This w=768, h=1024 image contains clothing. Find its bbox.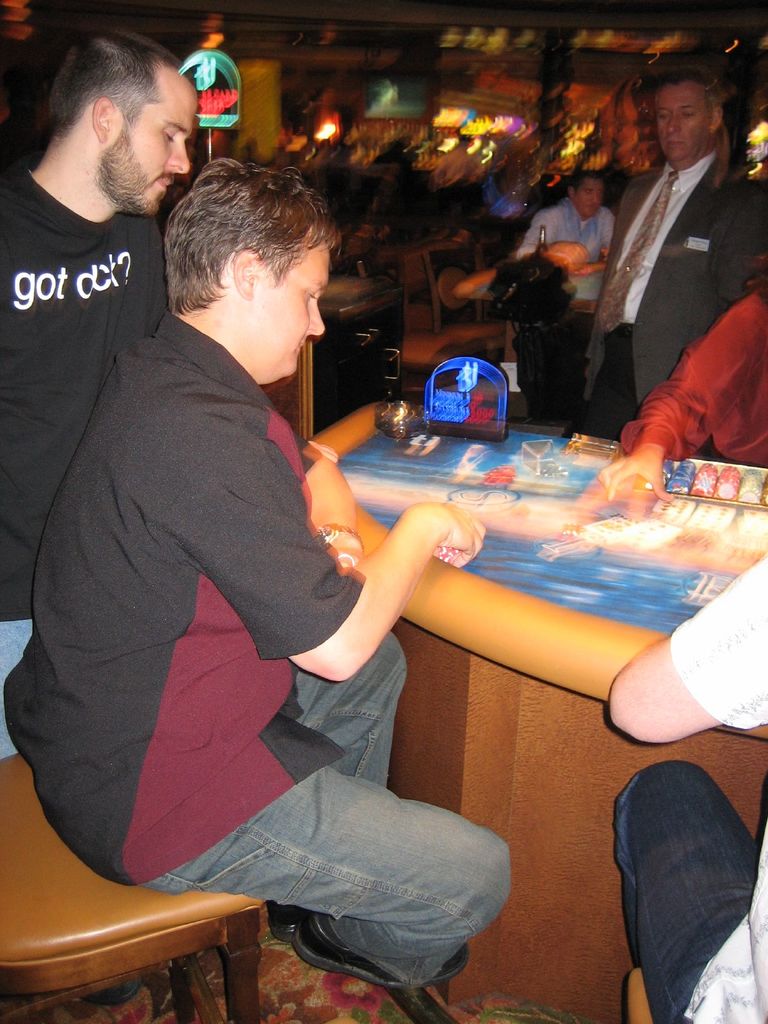
rect(520, 199, 614, 414).
